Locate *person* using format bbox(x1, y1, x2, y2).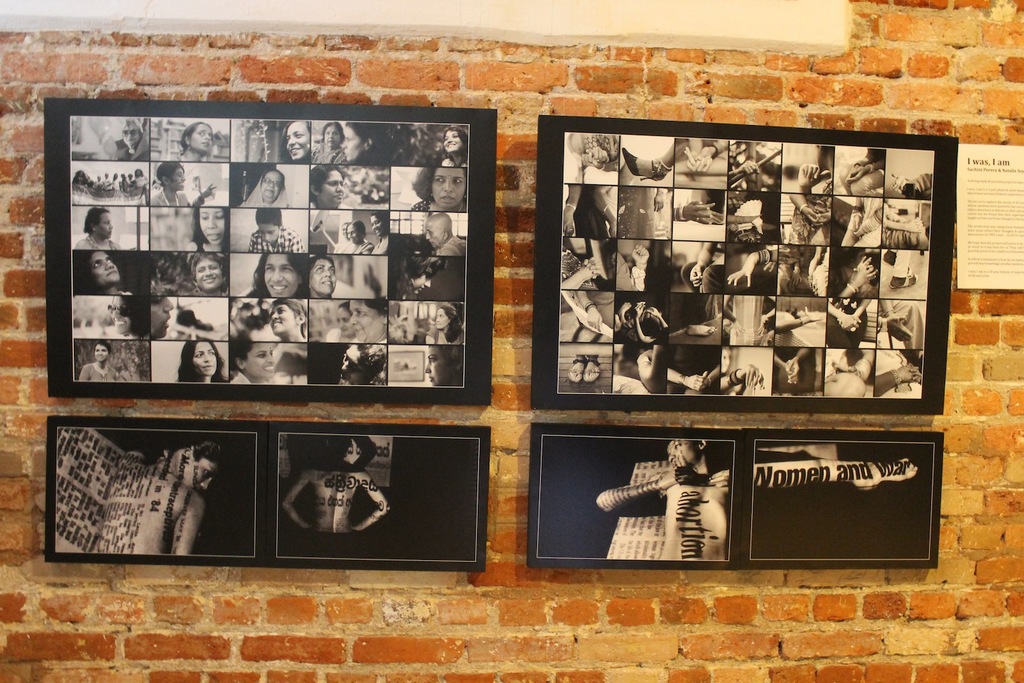
bbox(882, 173, 939, 194).
